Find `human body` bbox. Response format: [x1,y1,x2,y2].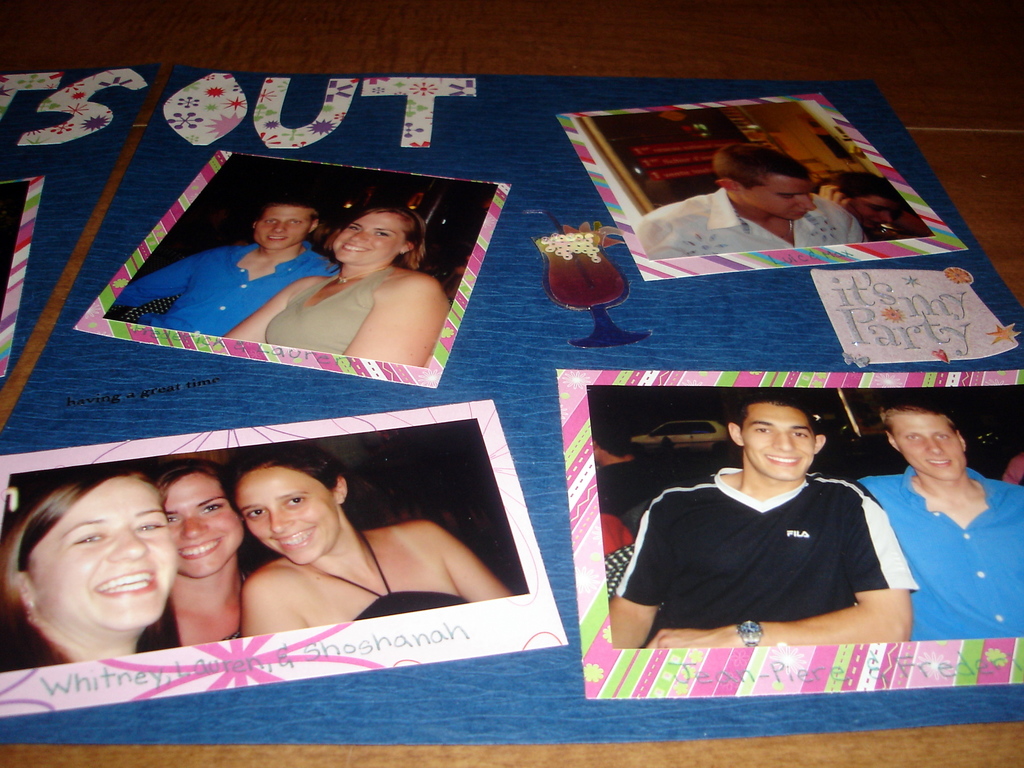
[632,145,869,259].
